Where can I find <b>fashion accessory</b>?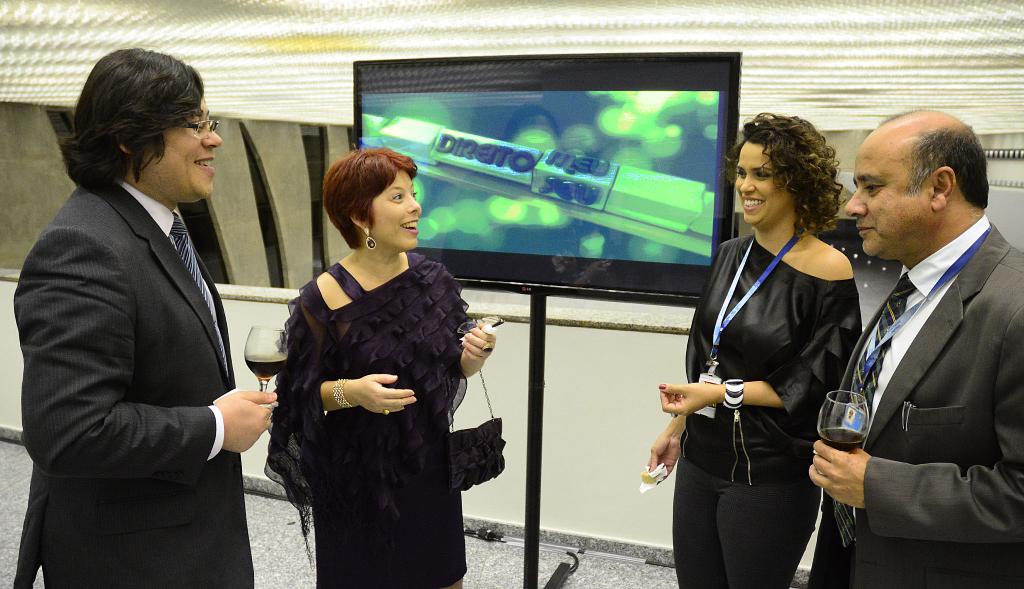
You can find it at [170, 210, 229, 379].
